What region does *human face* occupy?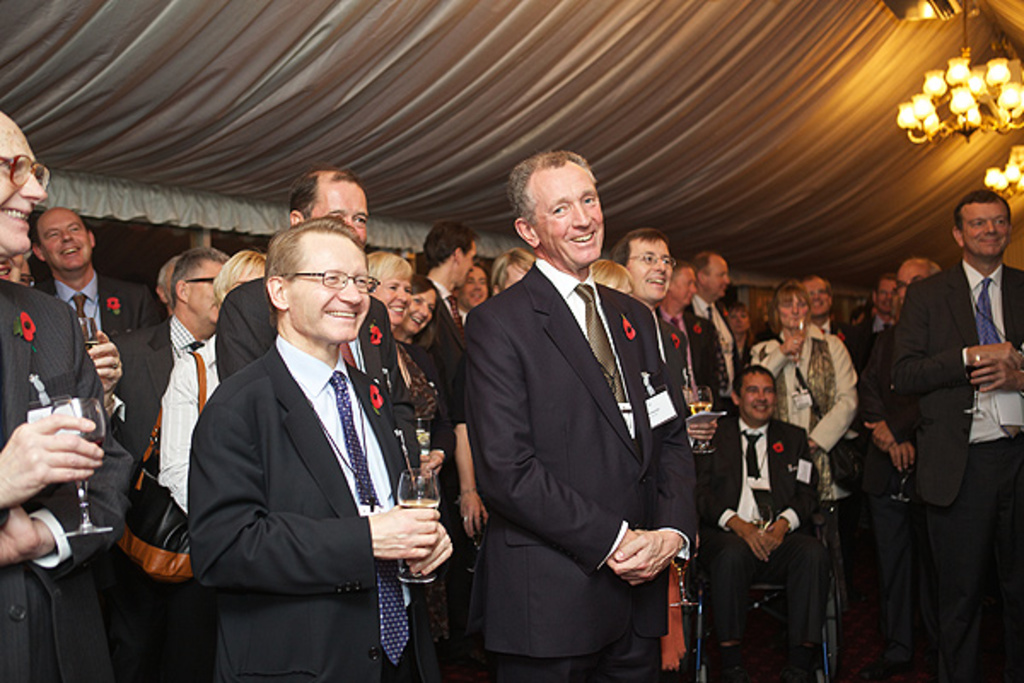
497/265/527/289.
